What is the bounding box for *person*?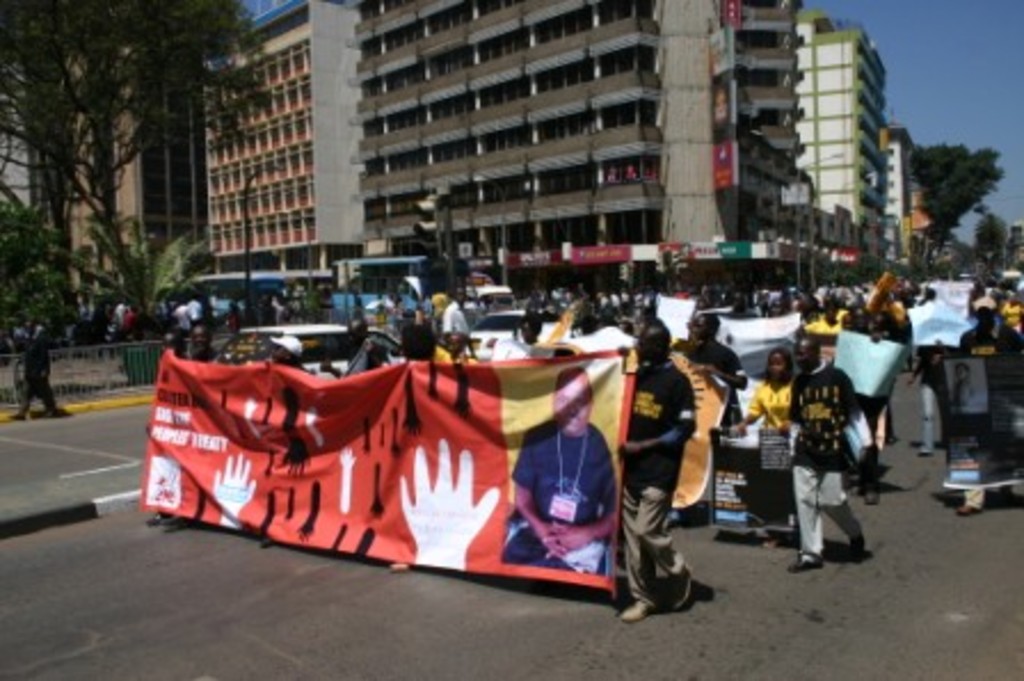
region(526, 290, 549, 338).
